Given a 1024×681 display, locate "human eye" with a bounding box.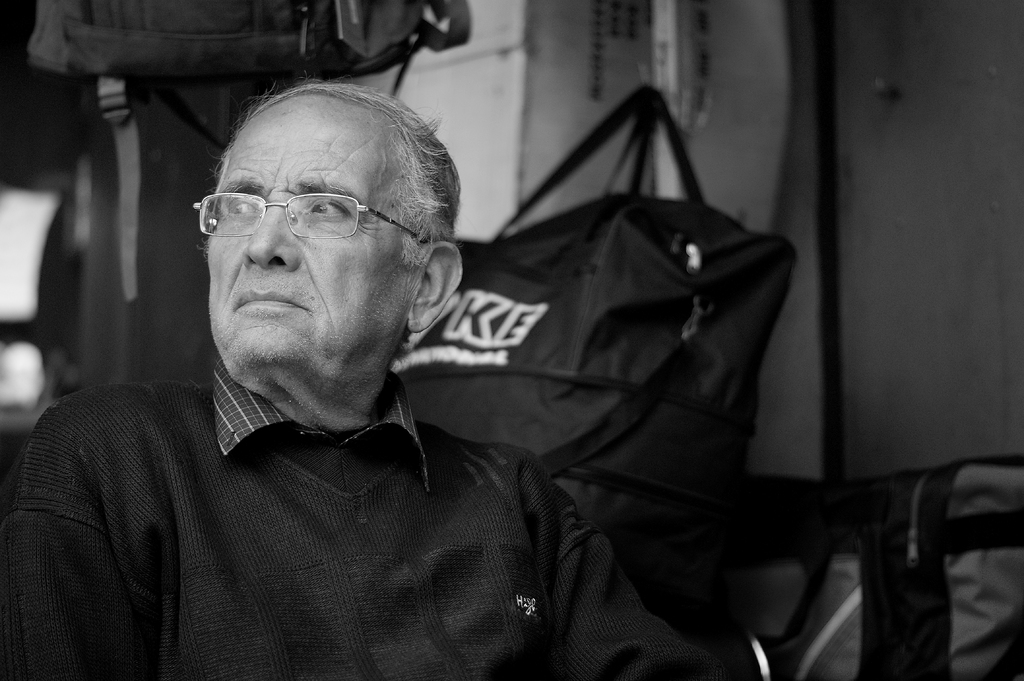
Located: 310,193,353,228.
